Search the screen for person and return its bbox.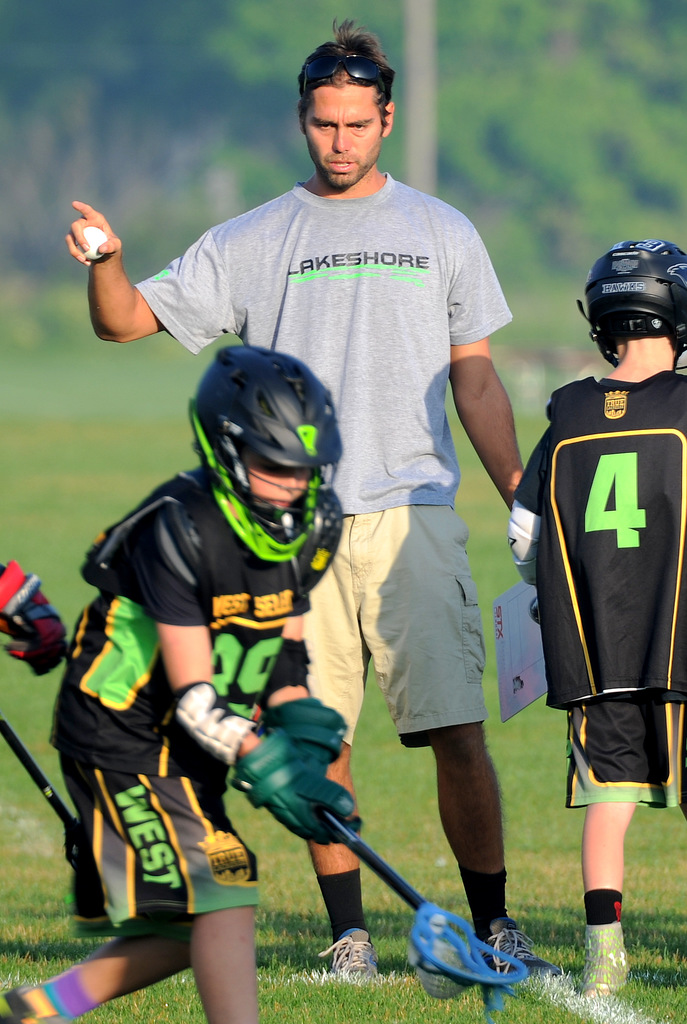
Found: box=[517, 236, 681, 971].
